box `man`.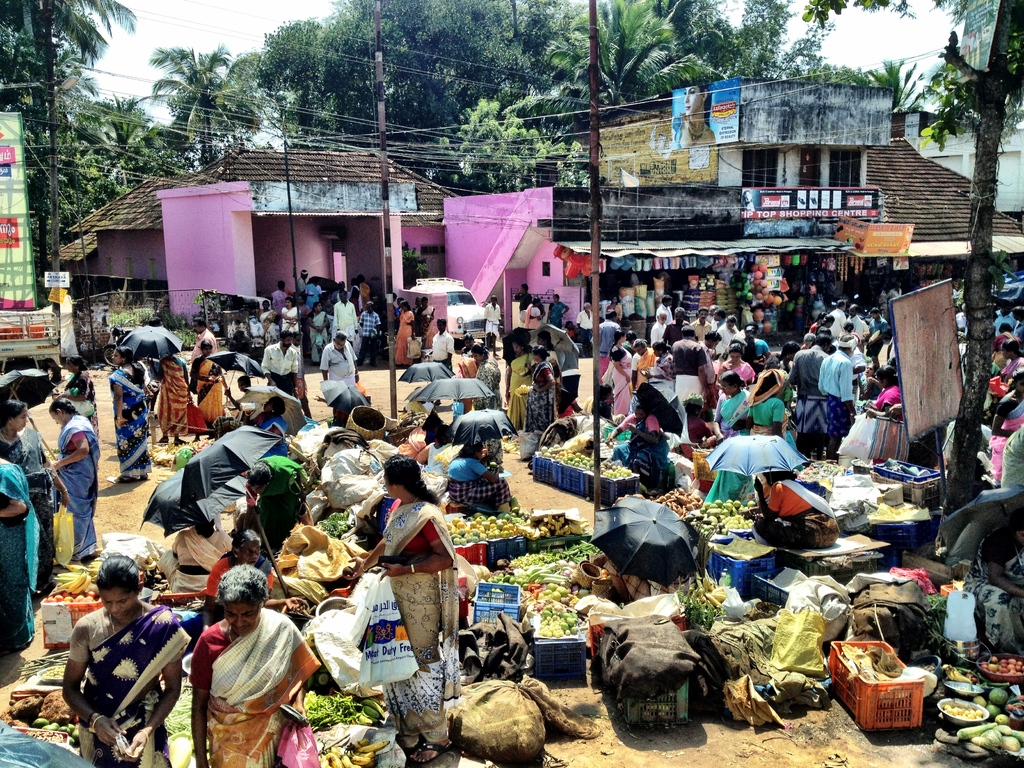
locate(887, 278, 903, 301).
